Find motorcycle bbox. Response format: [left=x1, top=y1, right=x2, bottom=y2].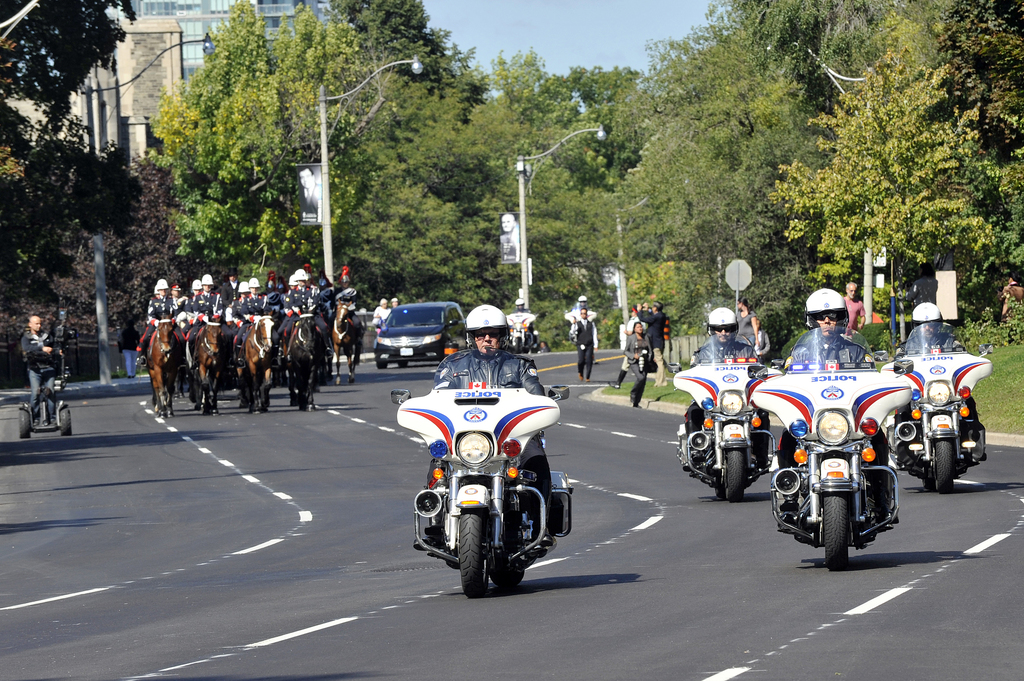
[left=410, top=379, right=580, bottom=595].
